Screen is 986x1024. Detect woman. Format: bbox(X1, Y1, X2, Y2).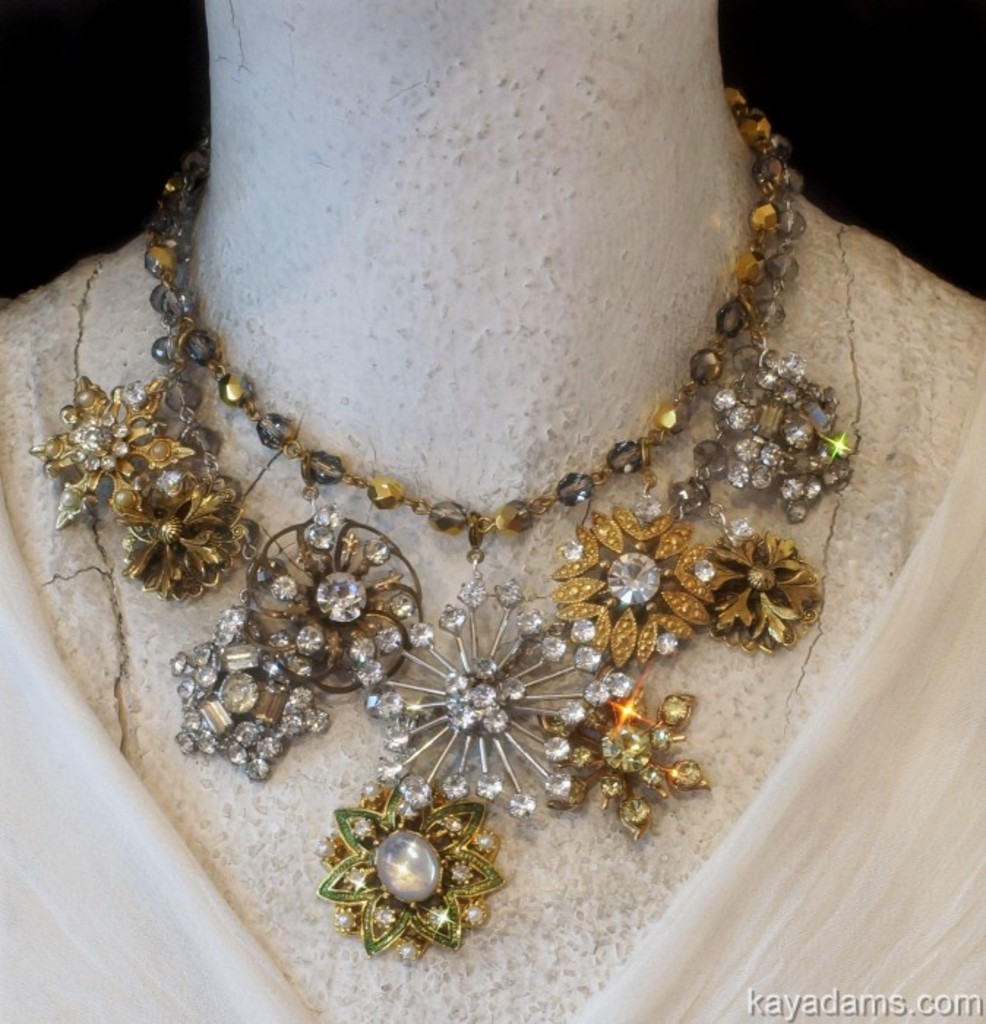
bbox(0, 0, 985, 1023).
